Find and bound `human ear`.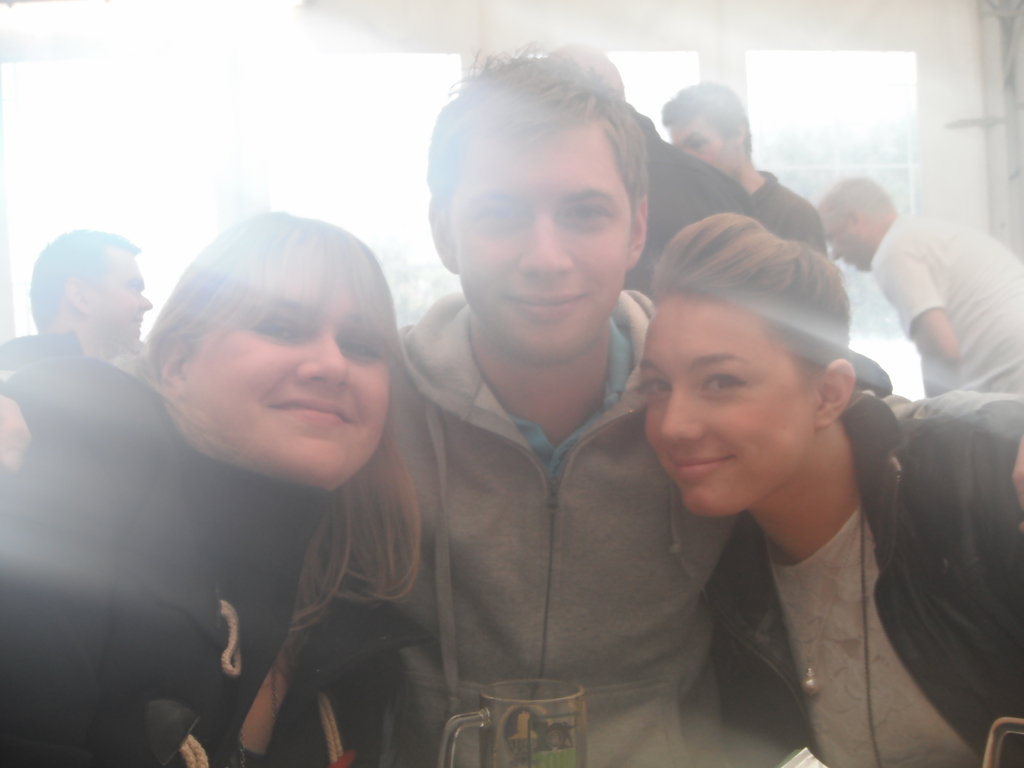
Bound: <box>817,360,858,431</box>.
